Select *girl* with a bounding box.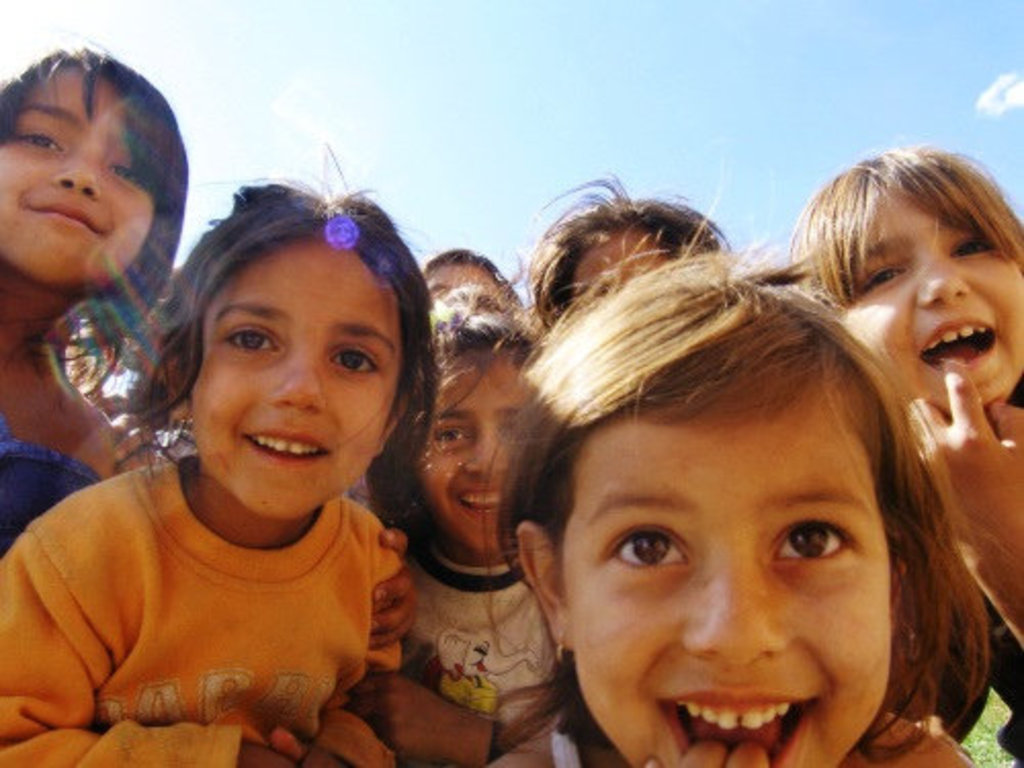
(369, 281, 563, 766).
